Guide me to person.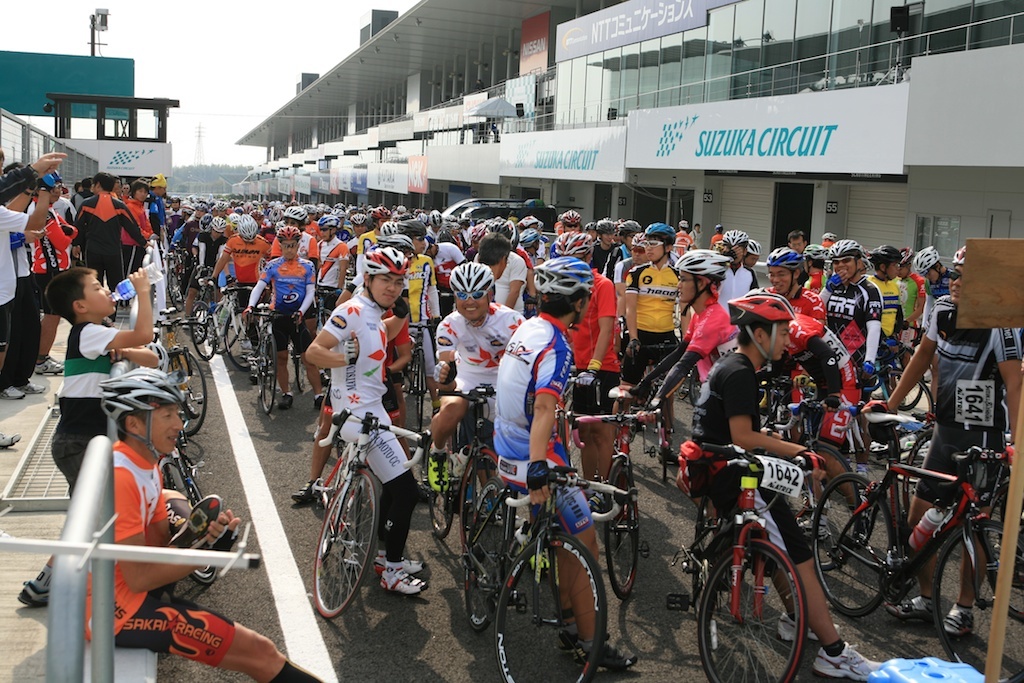
Guidance: Rect(515, 232, 544, 277).
